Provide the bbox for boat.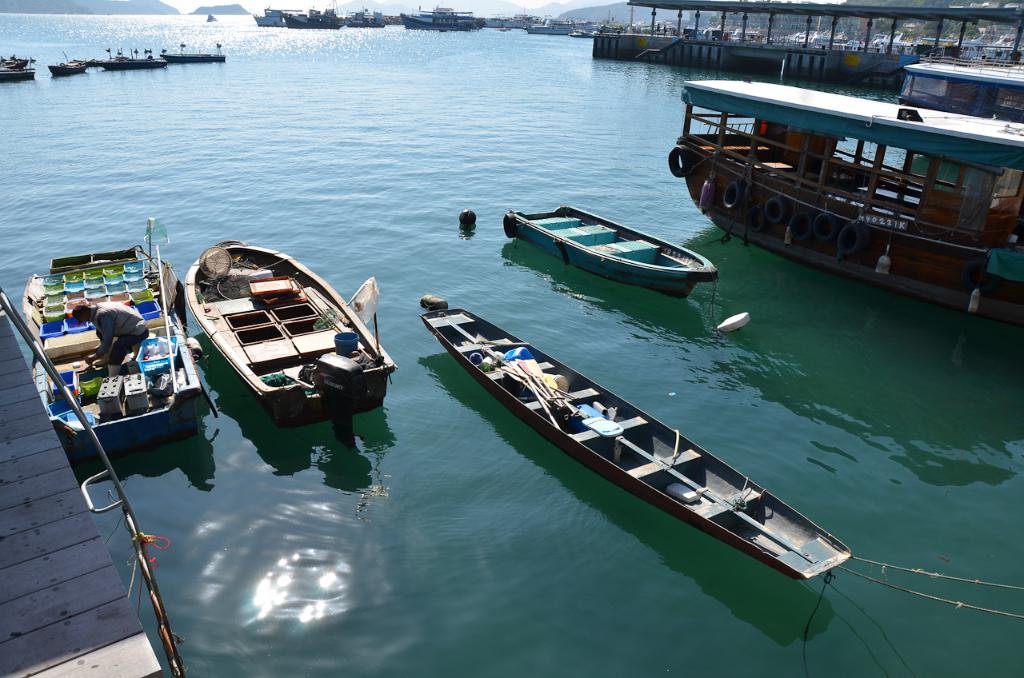
Rect(417, 297, 854, 590).
